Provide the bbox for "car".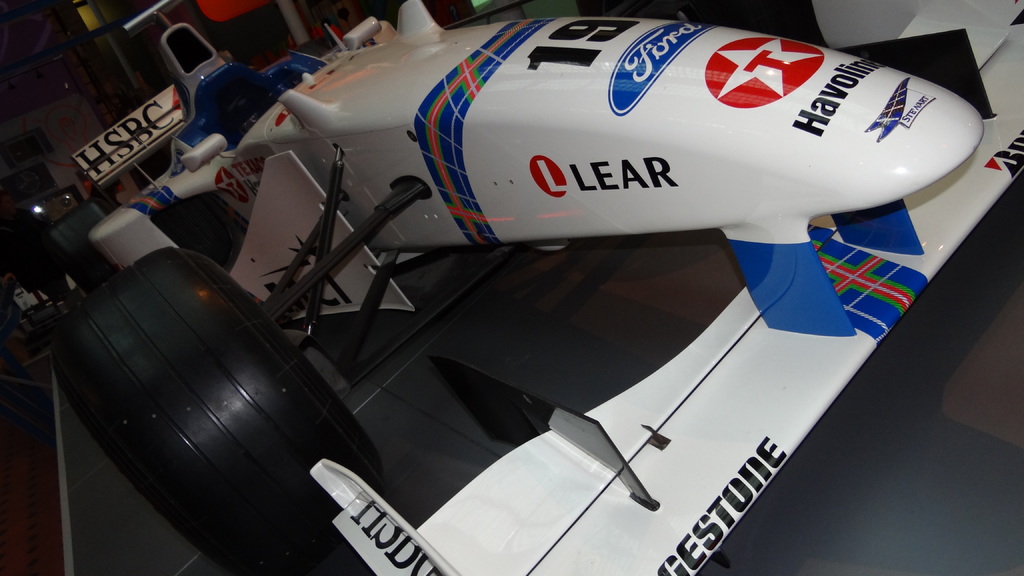
crop(50, 0, 1023, 575).
